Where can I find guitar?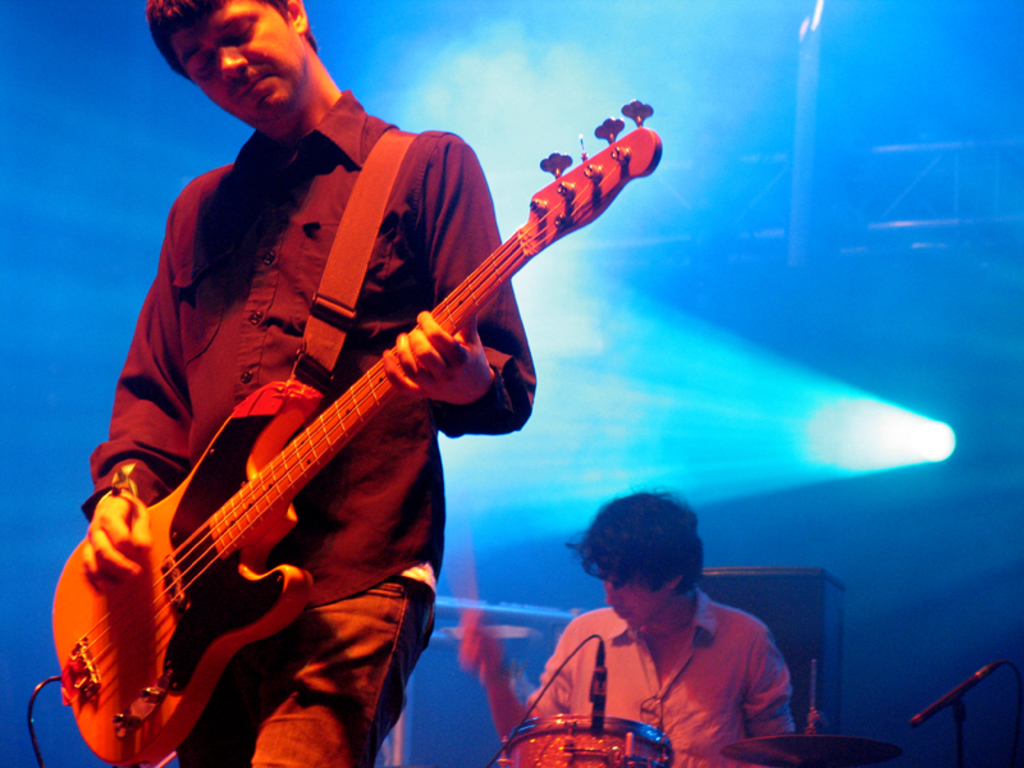
You can find it at (x1=90, y1=128, x2=644, y2=727).
